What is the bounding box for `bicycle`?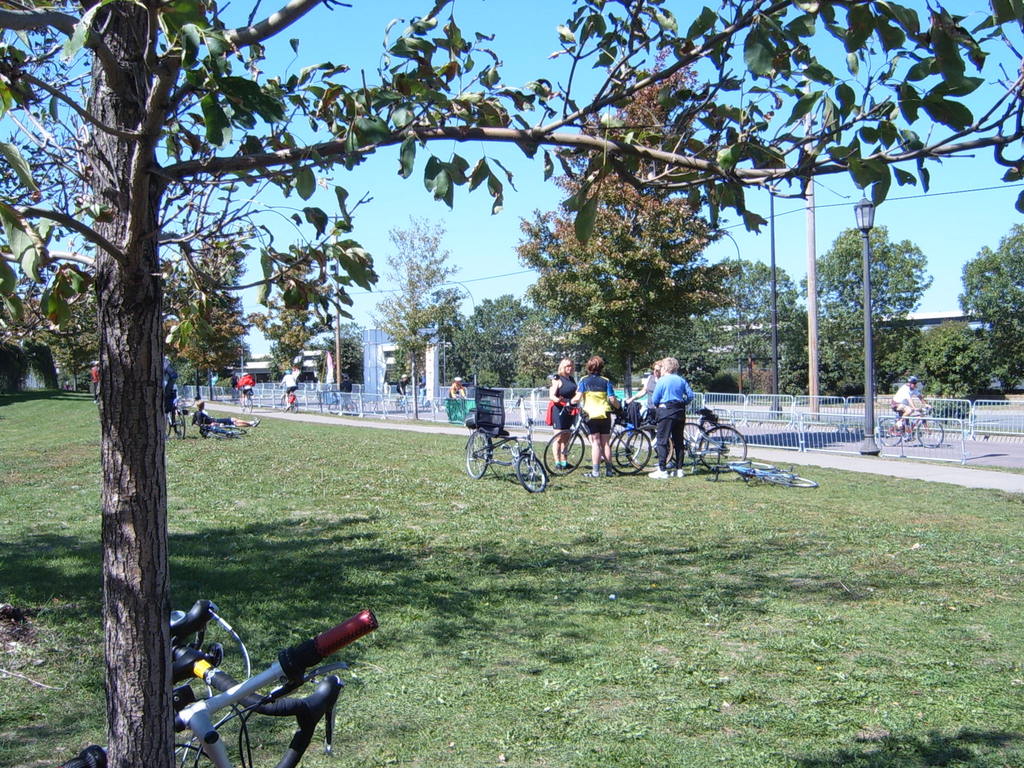
[left=196, top=417, right=246, bottom=438].
